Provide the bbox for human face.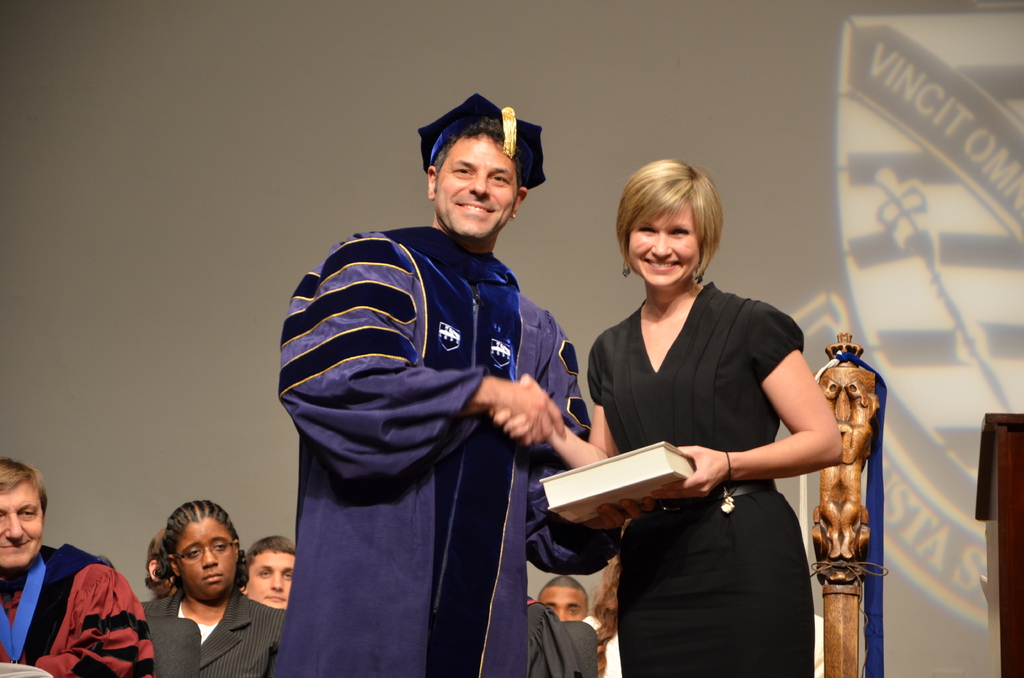
(x1=535, y1=582, x2=584, y2=626).
